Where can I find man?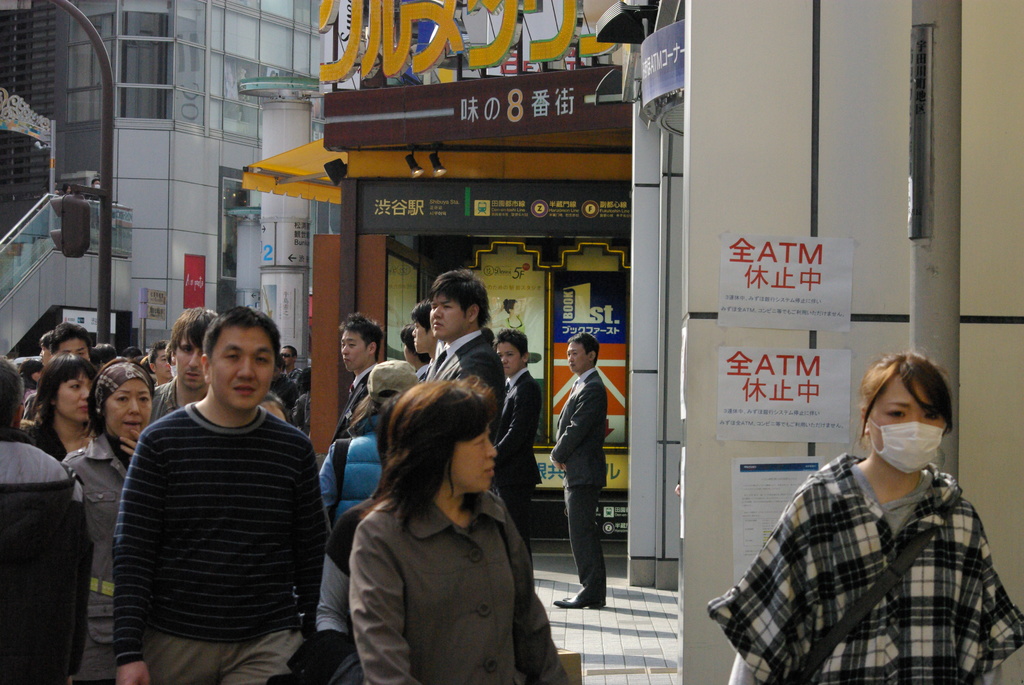
You can find it at 145:306:227:432.
